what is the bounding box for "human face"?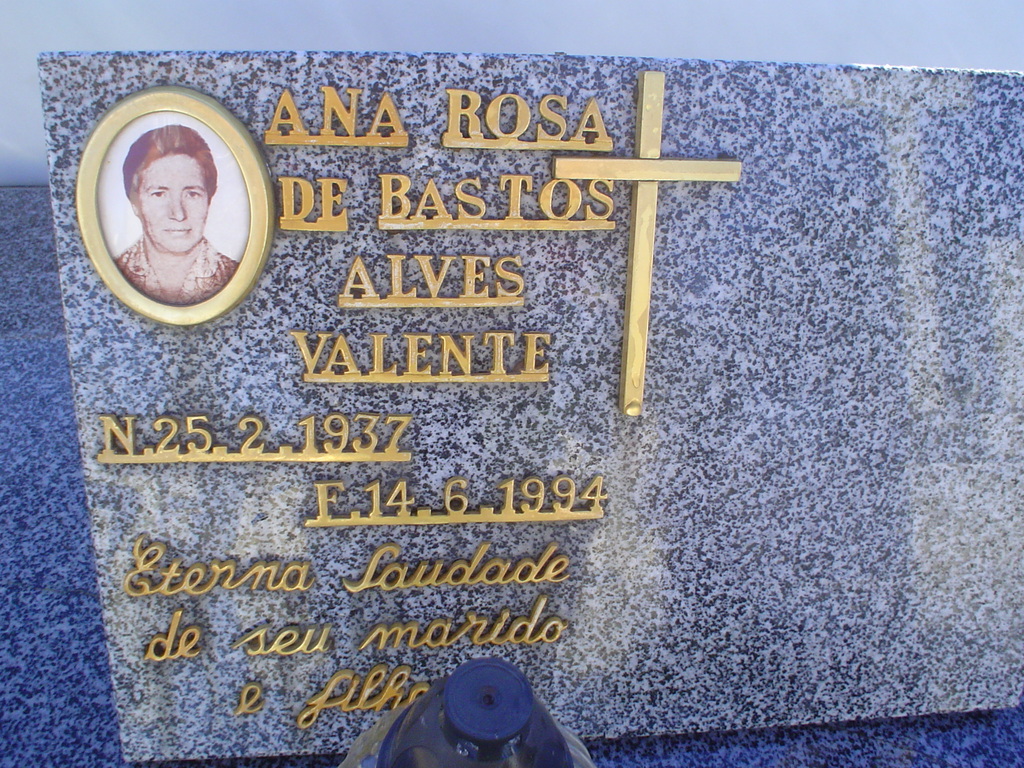
bbox=[132, 152, 208, 250].
